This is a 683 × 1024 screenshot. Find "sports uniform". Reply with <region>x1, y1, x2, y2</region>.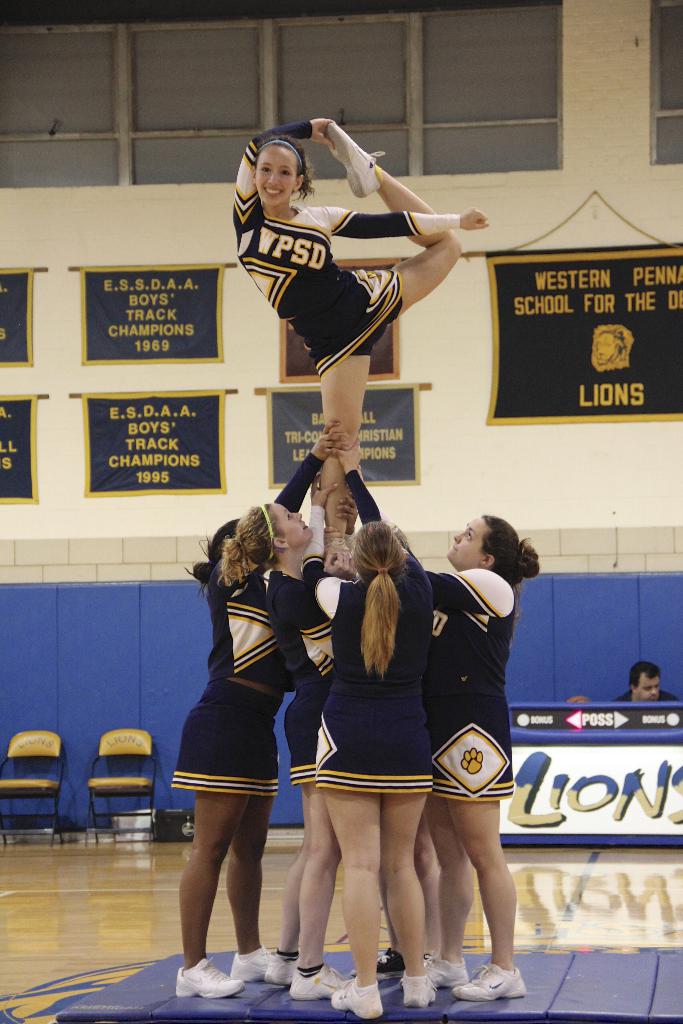
<region>286, 554, 336, 809</region>.
